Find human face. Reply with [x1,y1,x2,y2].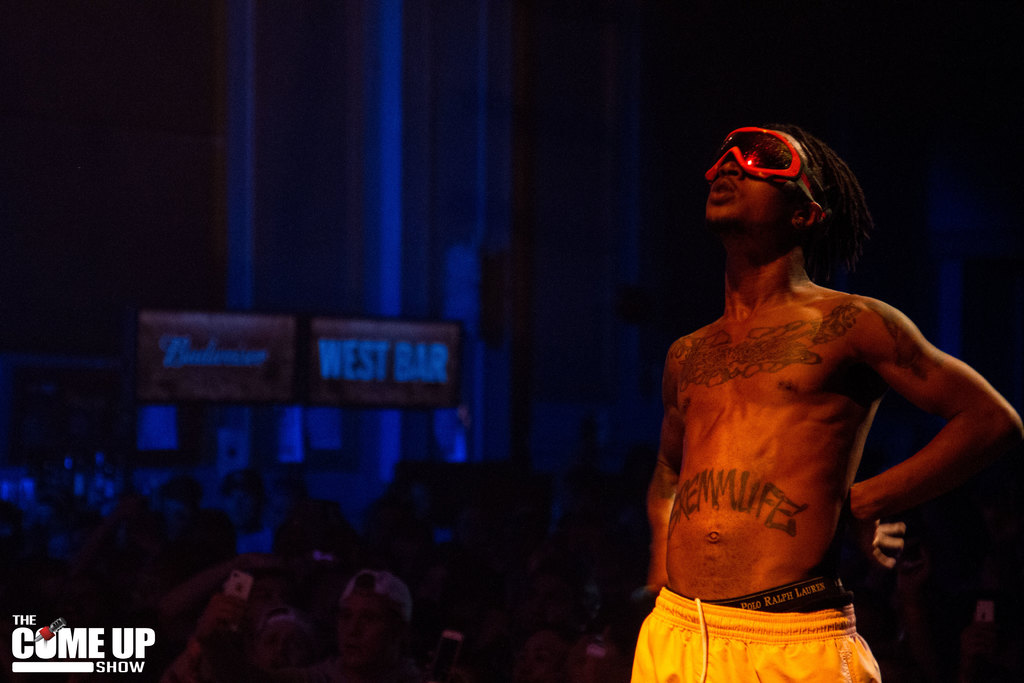
[705,123,814,226].
